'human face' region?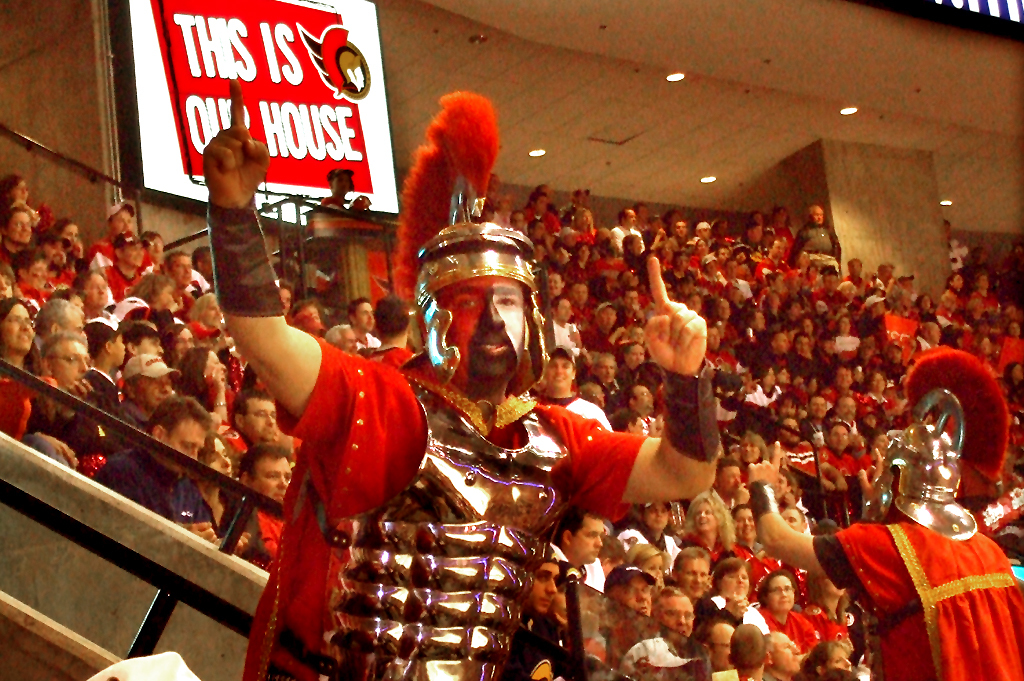
944, 226, 952, 245
